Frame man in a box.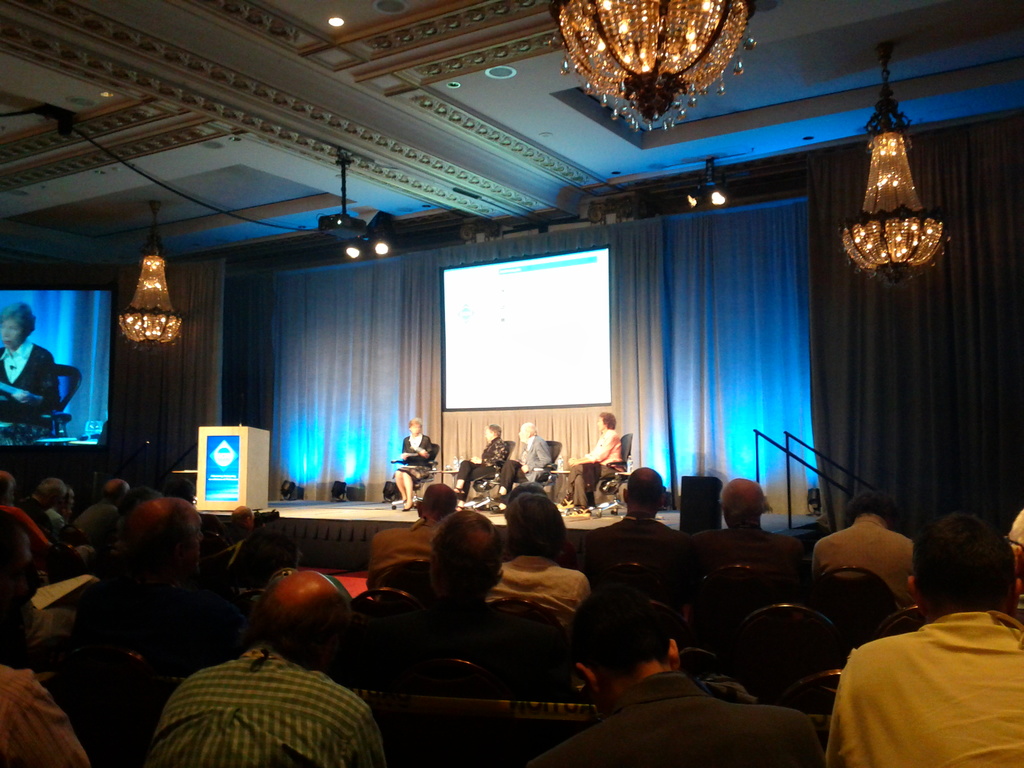
[371, 477, 472, 610].
